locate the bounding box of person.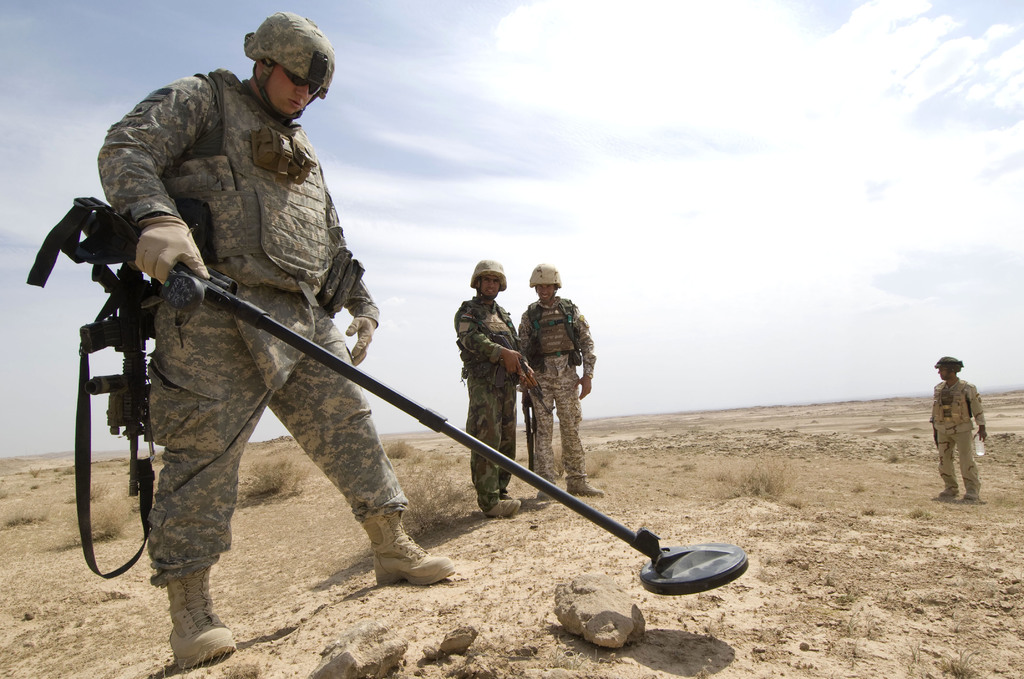
Bounding box: bbox=(520, 258, 602, 492).
